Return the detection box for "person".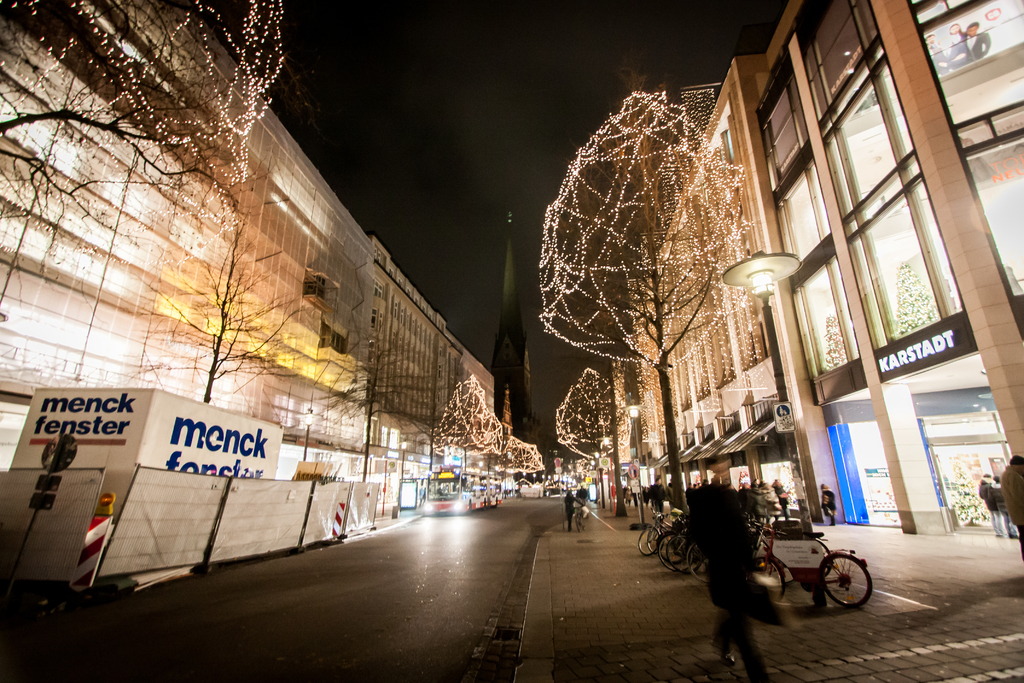
bbox=(1001, 449, 1023, 559).
